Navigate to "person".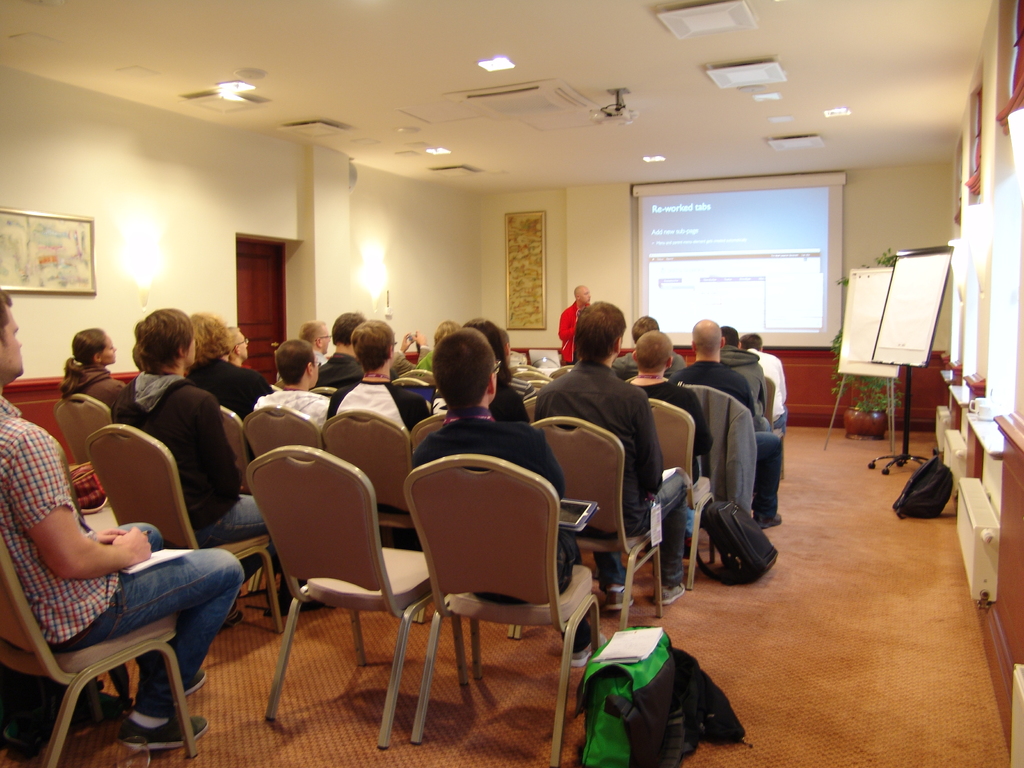
Navigation target: {"left": 682, "top": 321, "right": 783, "bottom": 531}.
